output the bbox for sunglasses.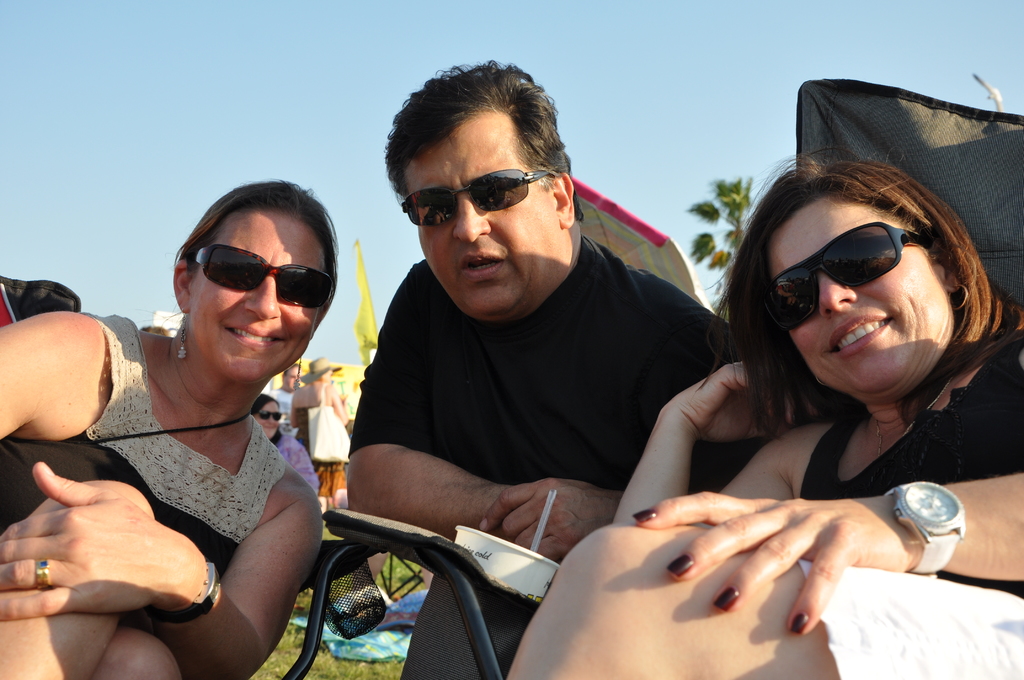
crop(399, 166, 556, 227).
